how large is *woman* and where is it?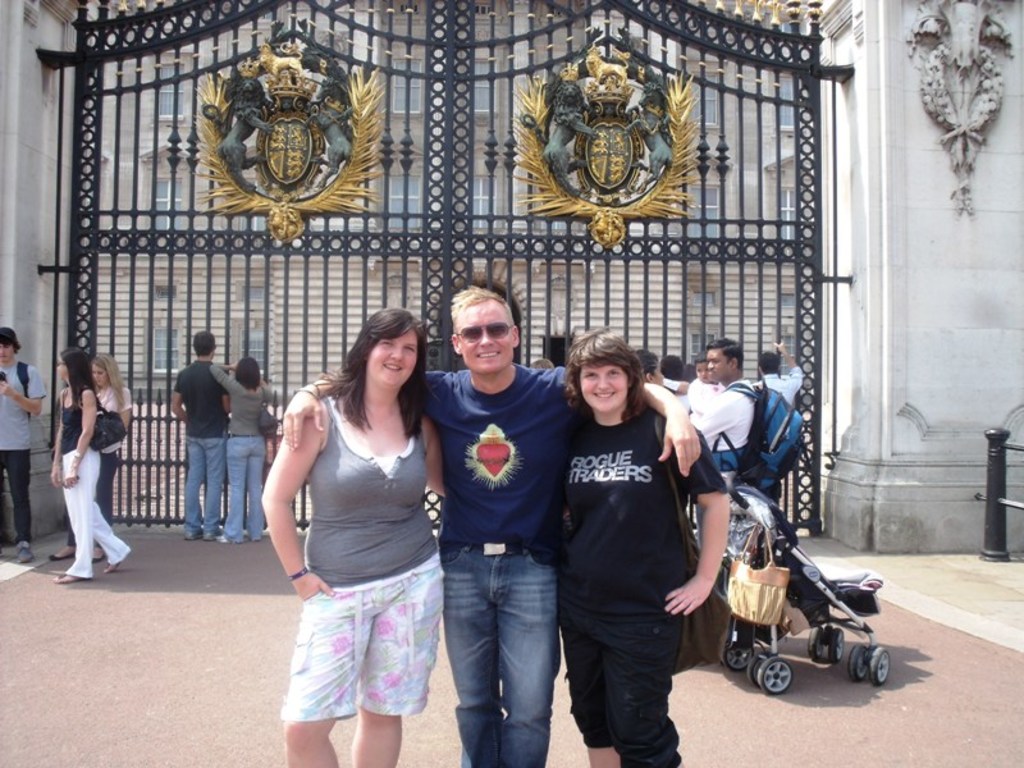
Bounding box: x1=255, y1=307, x2=457, y2=767.
